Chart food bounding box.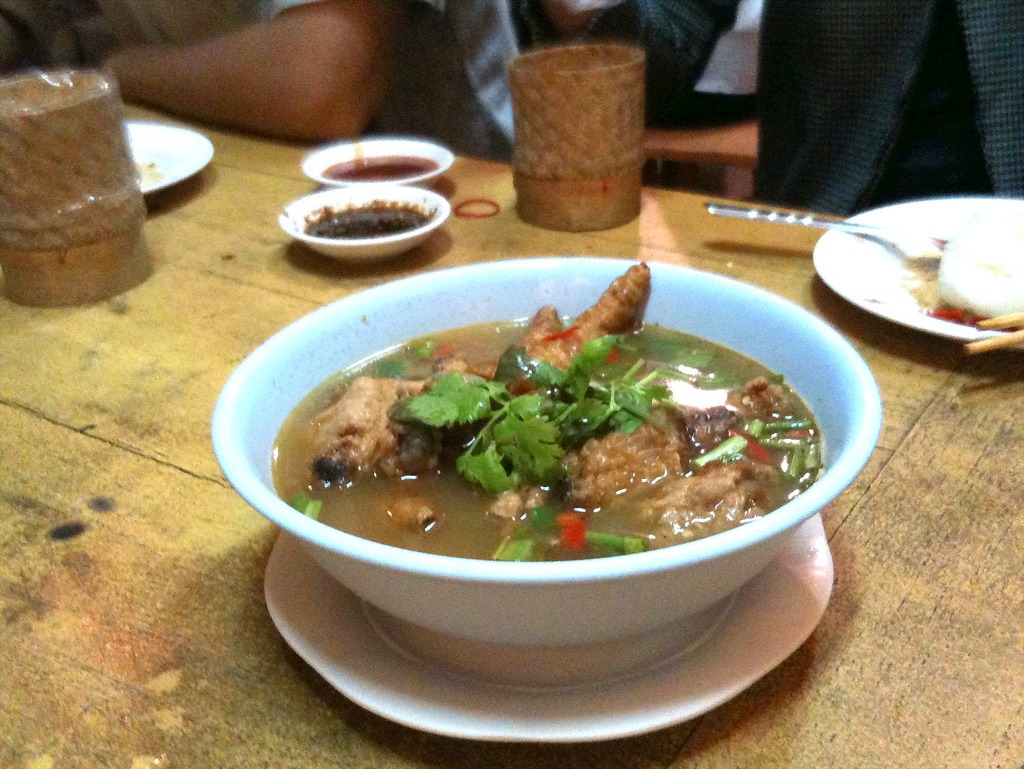
Charted: box=[903, 225, 1023, 330].
